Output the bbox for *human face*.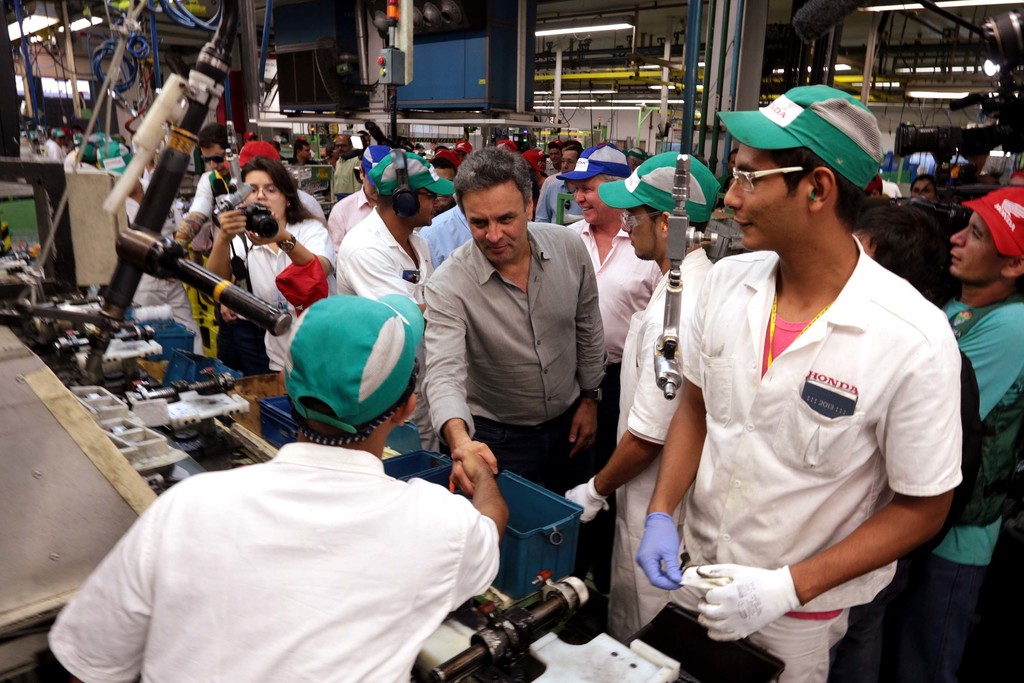
{"x1": 949, "y1": 222, "x2": 993, "y2": 277}.
